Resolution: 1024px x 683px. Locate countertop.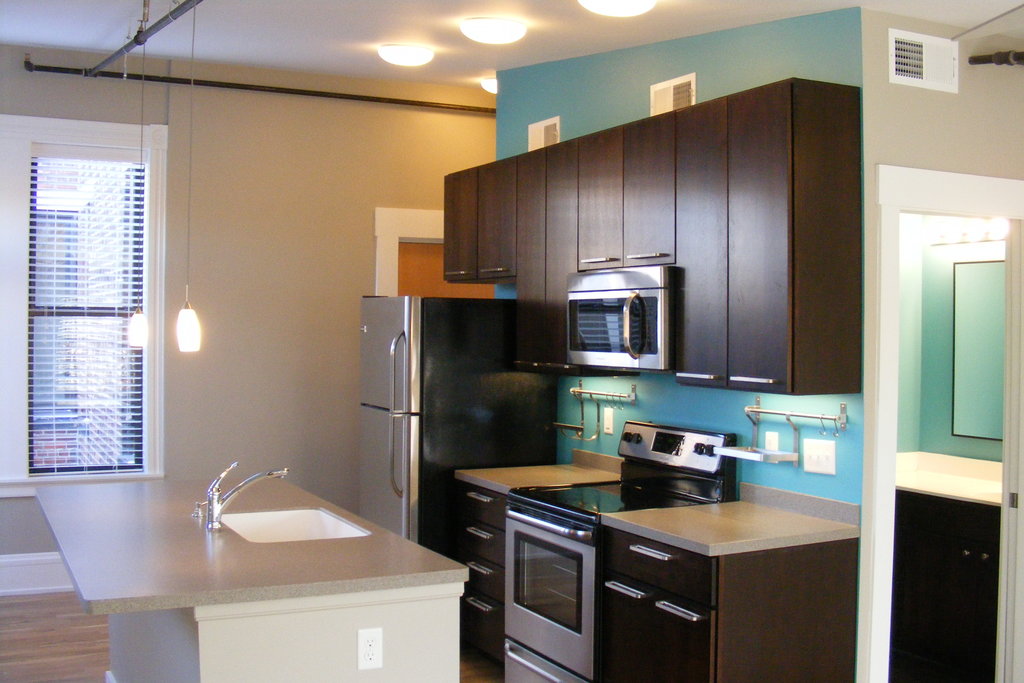
Rect(455, 445, 858, 682).
